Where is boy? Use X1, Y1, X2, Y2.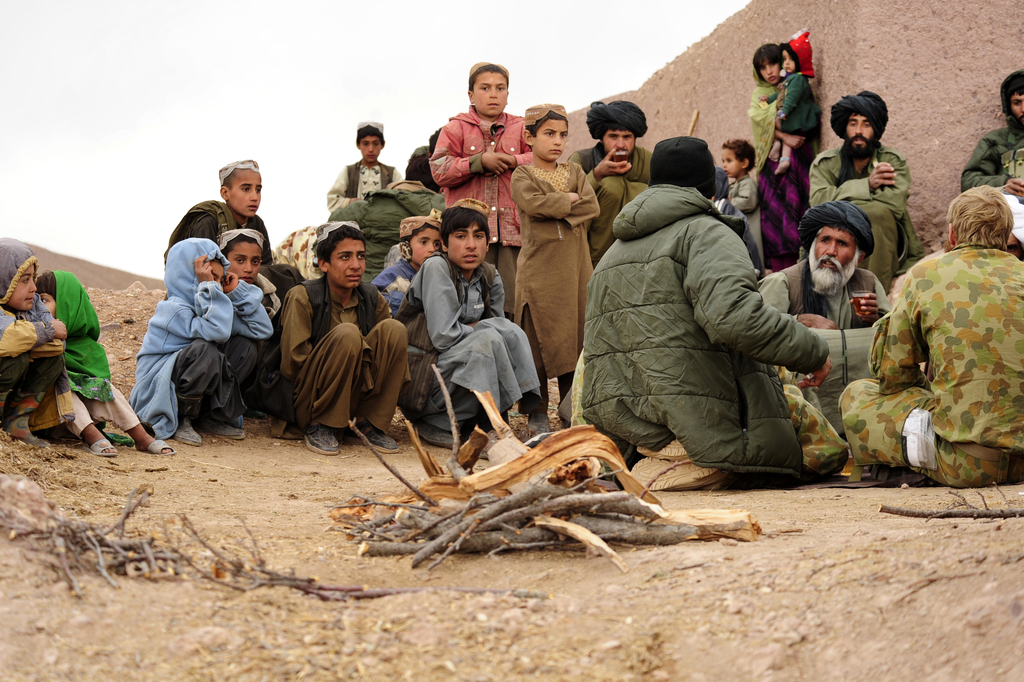
509, 102, 600, 436.
